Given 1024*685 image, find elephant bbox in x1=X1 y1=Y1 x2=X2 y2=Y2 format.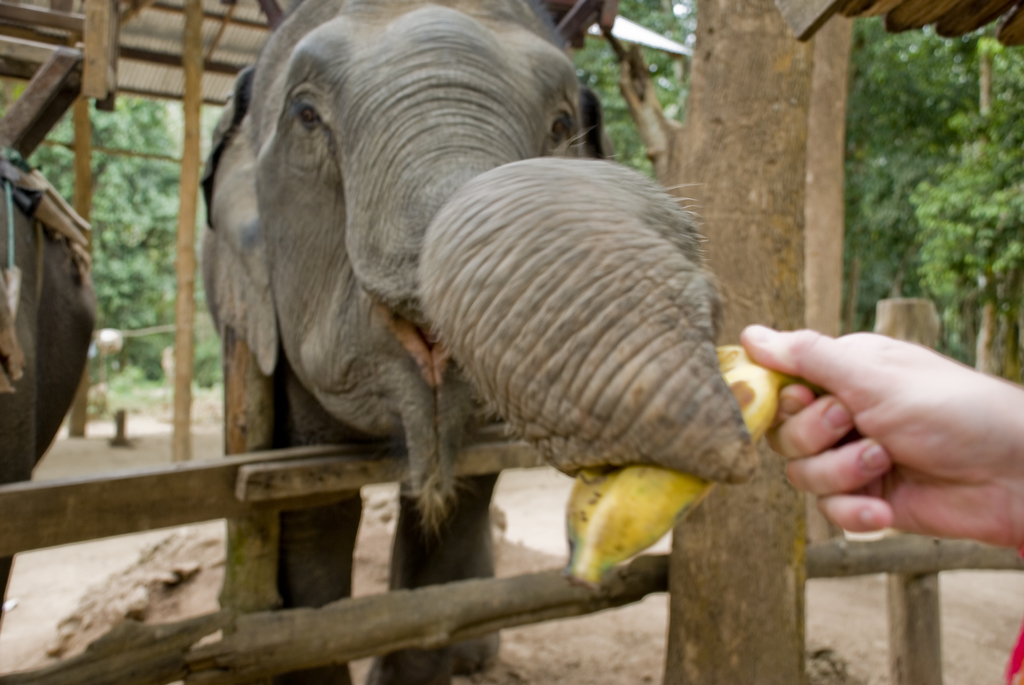
x1=191 y1=4 x2=786 y2=640.
